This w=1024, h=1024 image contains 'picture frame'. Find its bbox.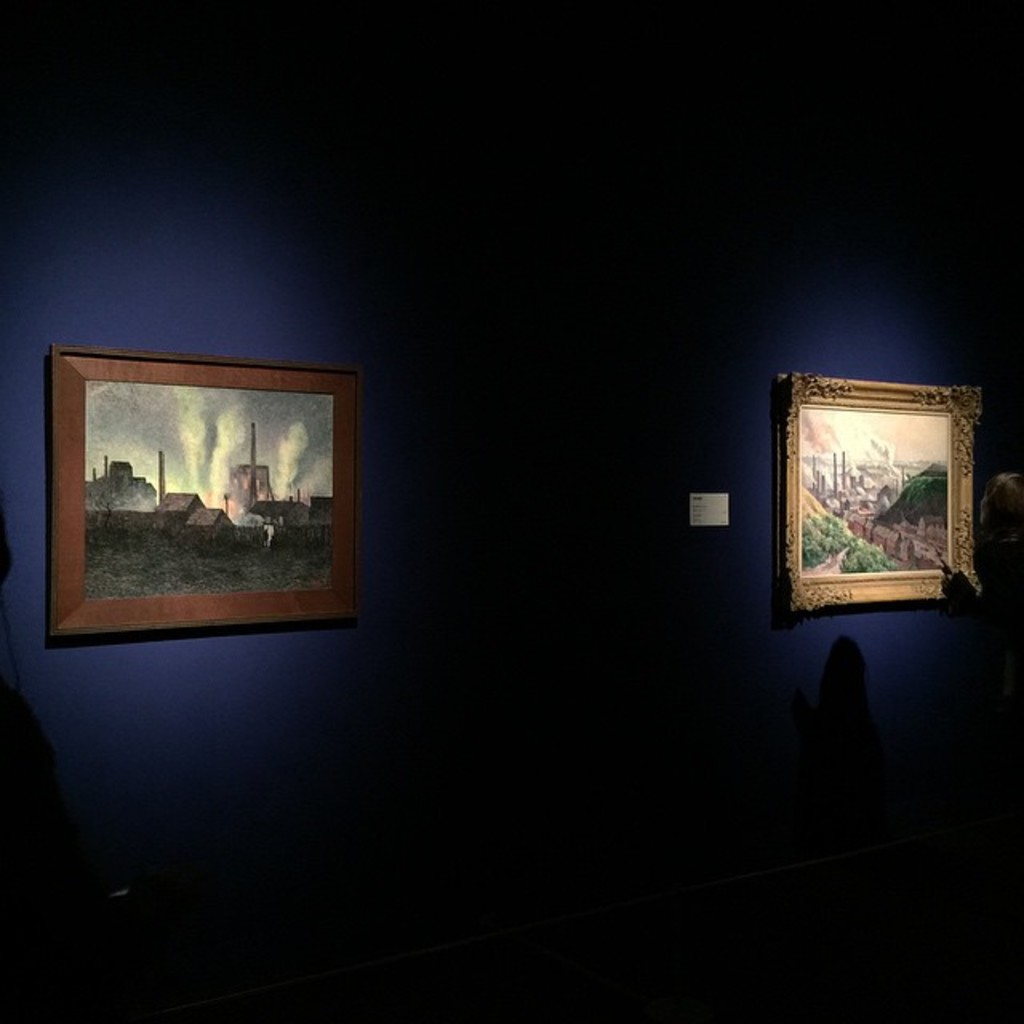
left=48, top=349, right=357, bottom=637.
